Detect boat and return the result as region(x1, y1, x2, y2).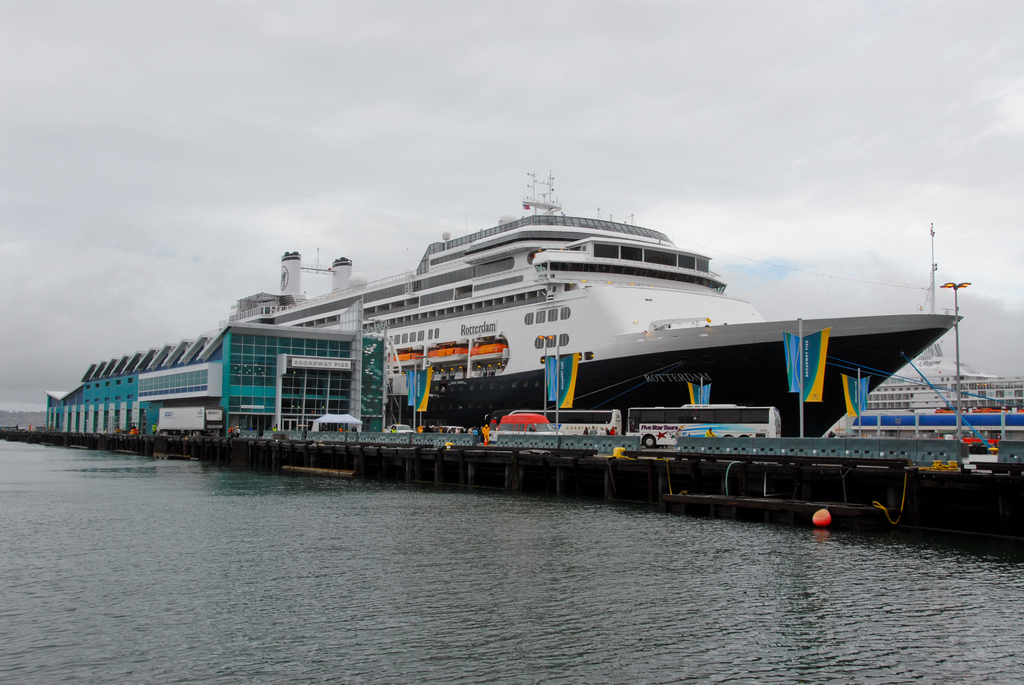
region(854, 228, 1018, 449).
